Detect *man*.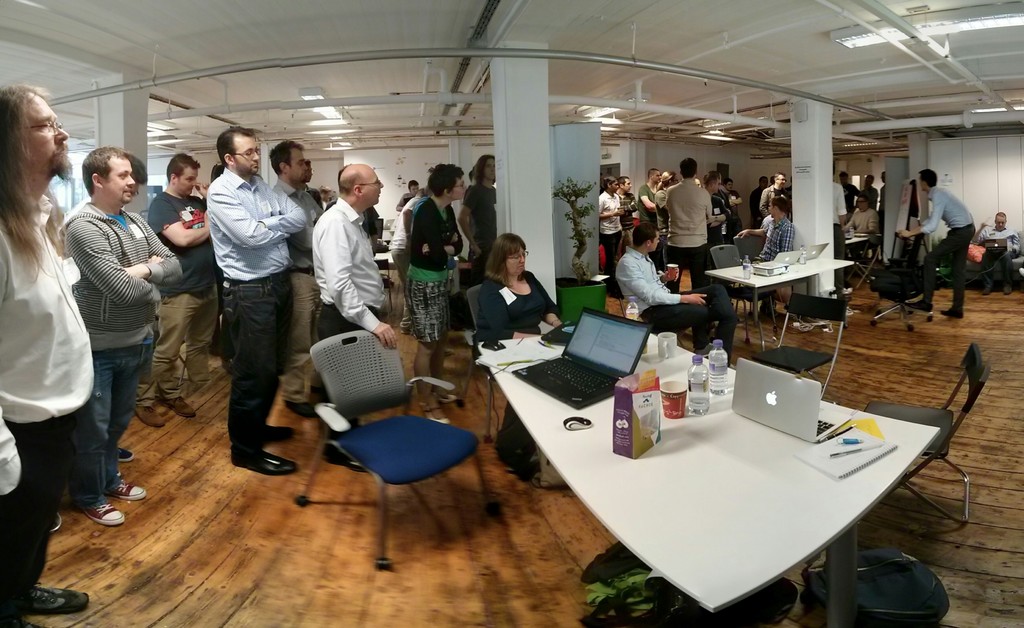
Detected at detection(46, 134, 173, 509).
